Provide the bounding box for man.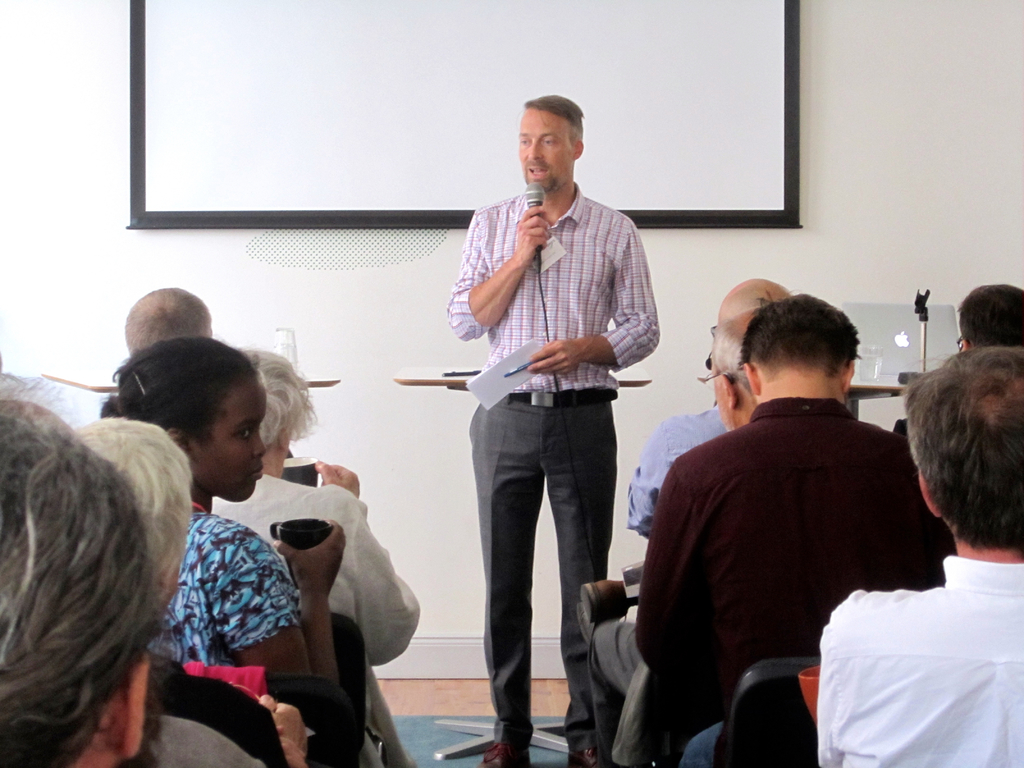
(left=684, top=724, right=730, bottom=767).
